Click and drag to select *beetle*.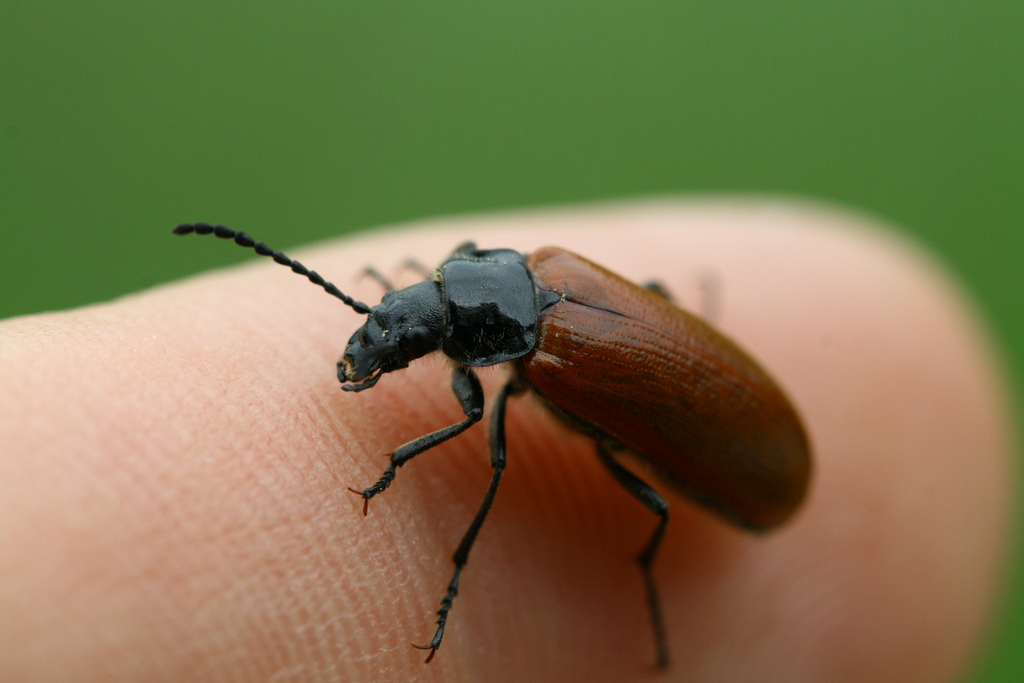
Selection: x1=154, y1=193, x2=833, y2=659.
